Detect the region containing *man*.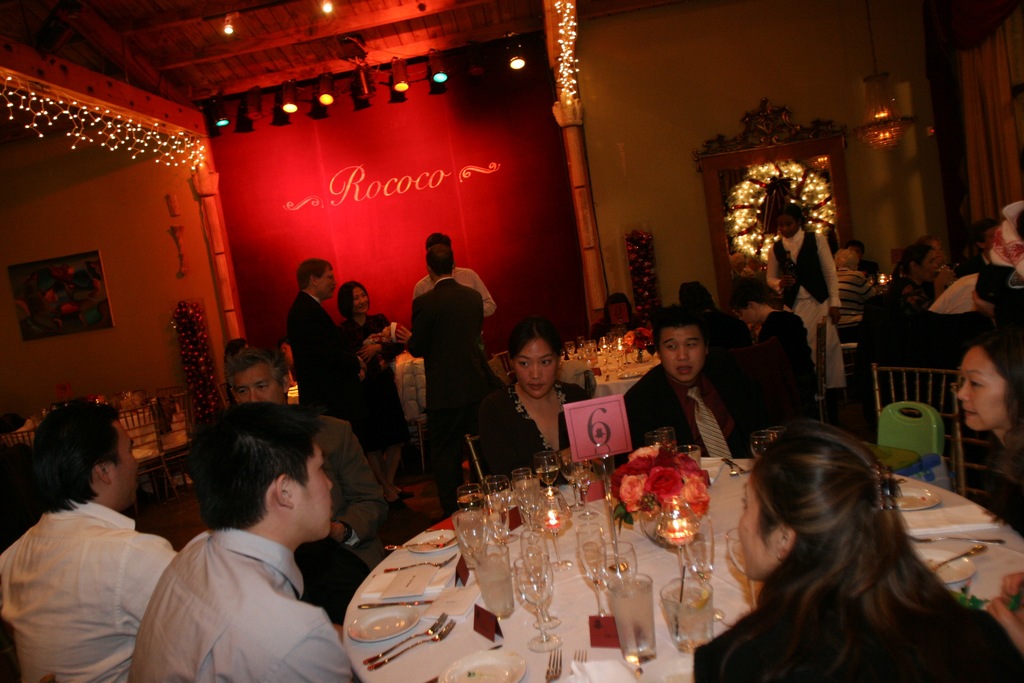
[left=285, top=258, right=369, bottom=443].
